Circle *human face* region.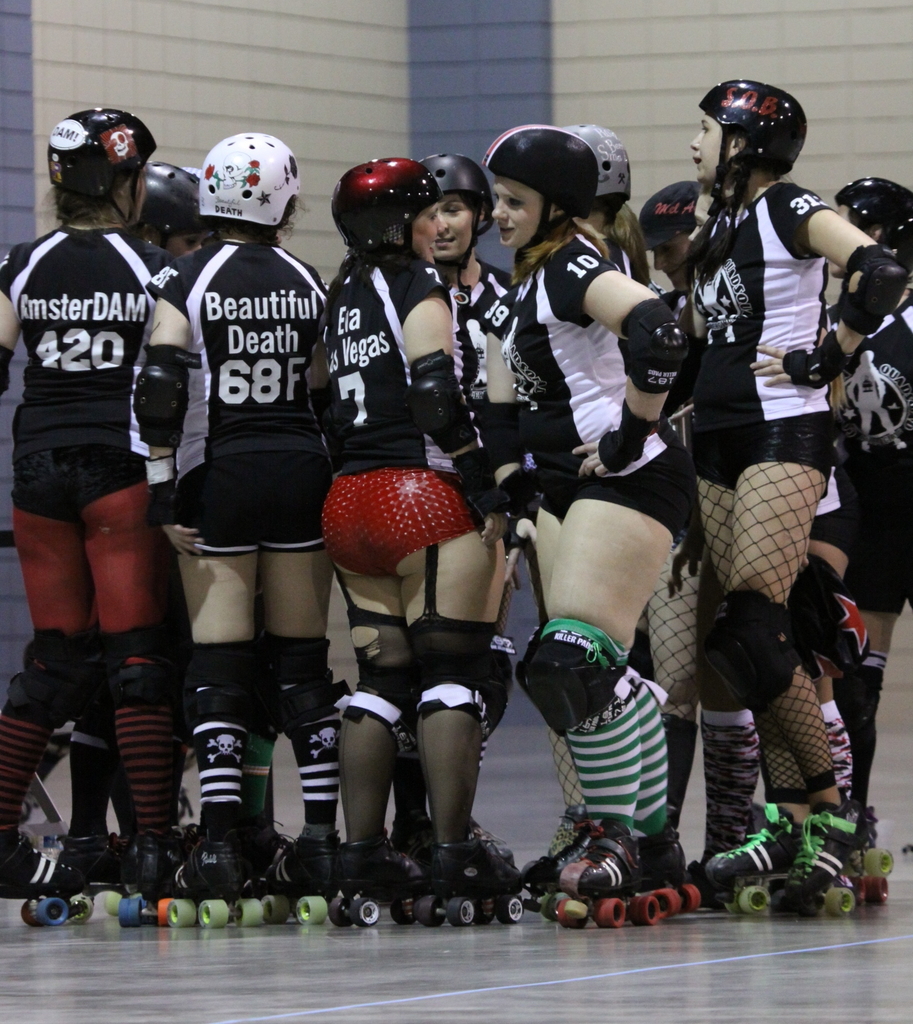
Region: pyautogui.locateOnScreen(433, 189, 486, 261).
